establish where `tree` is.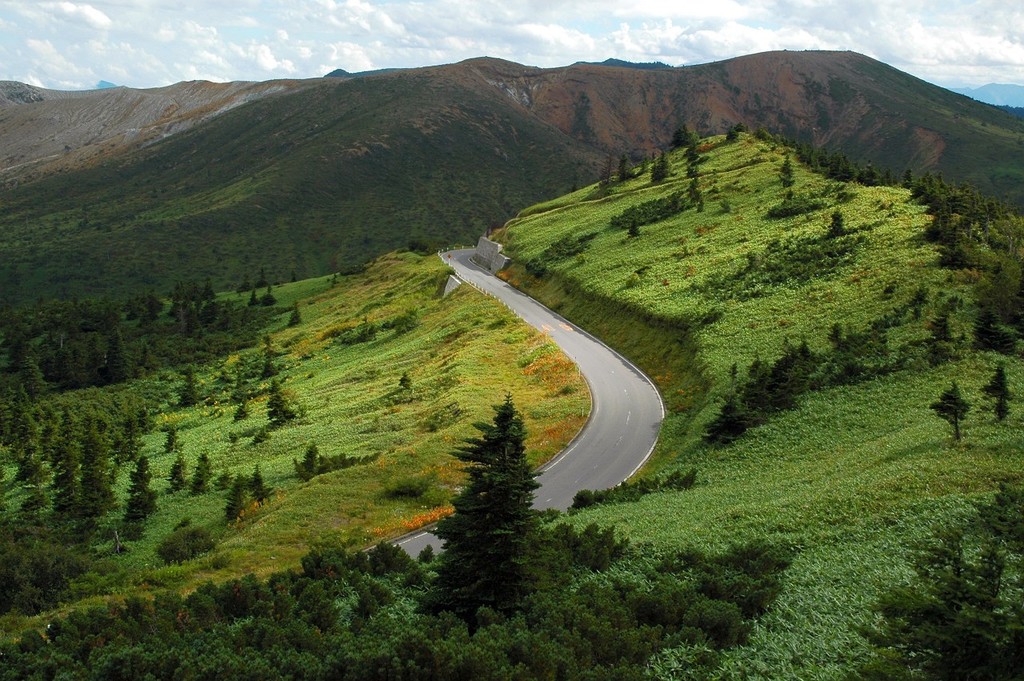
Established at crop(597, 153, 624, 195).
